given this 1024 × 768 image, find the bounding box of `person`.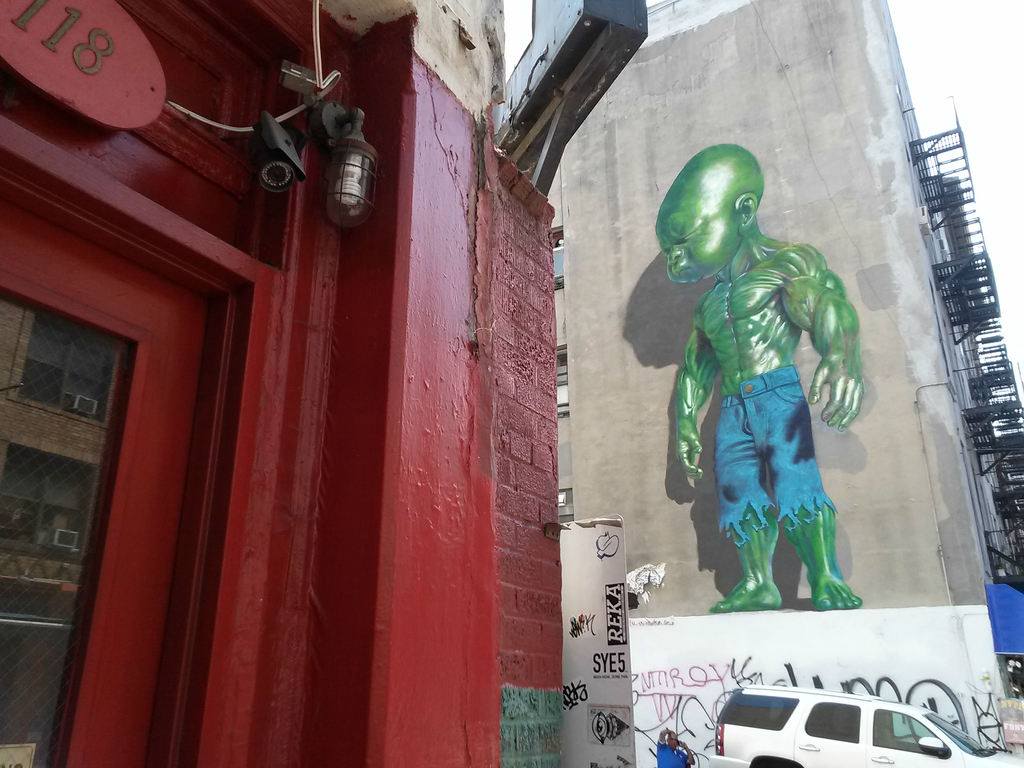
<bbox>652, 723, 694, 767</bbox>.
